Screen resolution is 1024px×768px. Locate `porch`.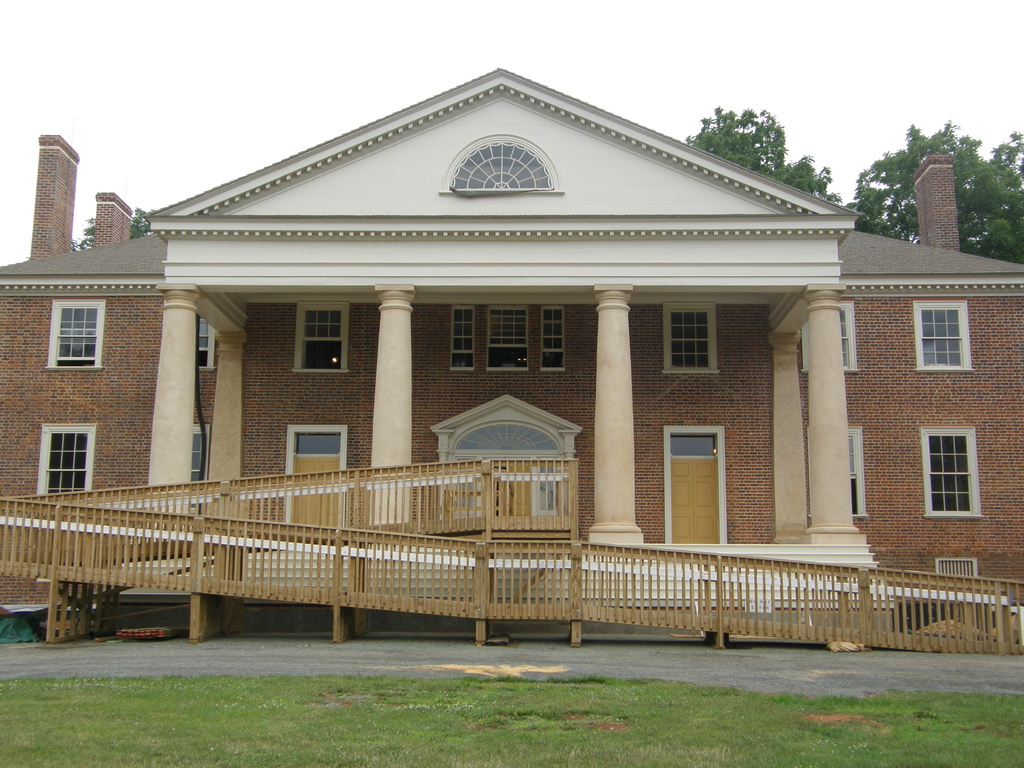
x1=115, y1=536, x2=892, y2=644.
